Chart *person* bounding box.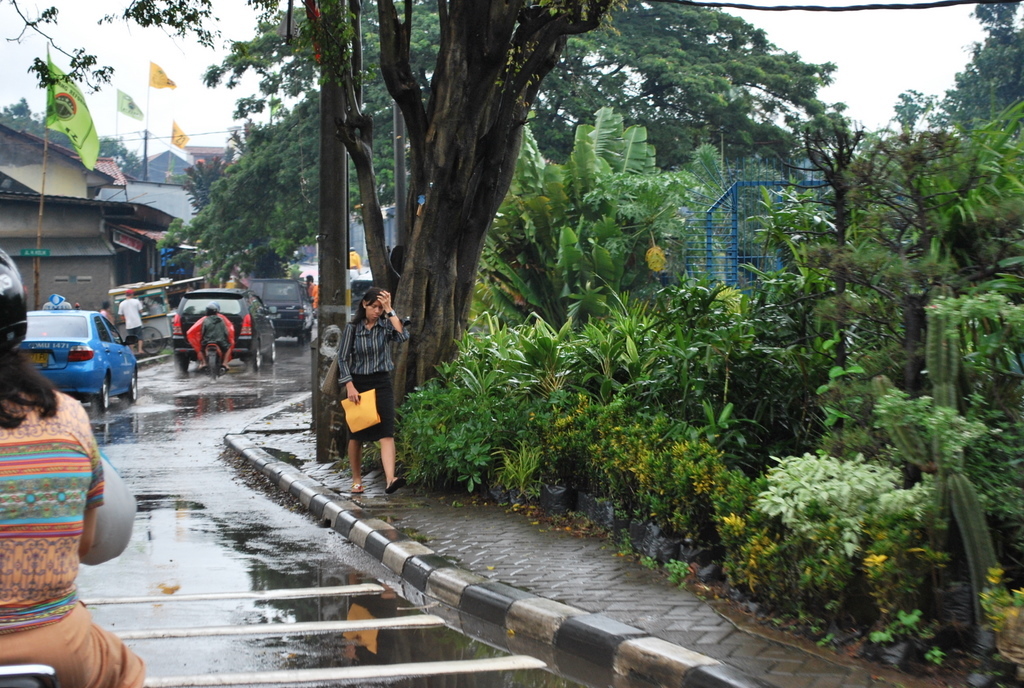
Charted: 122:288:144:355.
